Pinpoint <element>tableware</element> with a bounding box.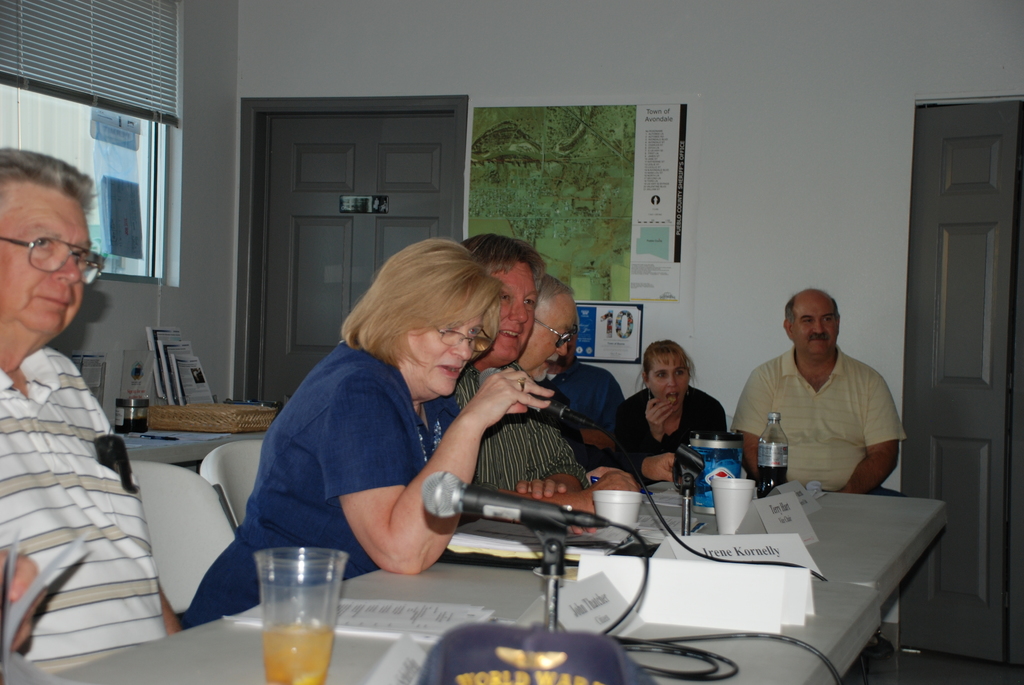
{"left": 761, "top": 411, "right": 787, "bottom": 494}.
